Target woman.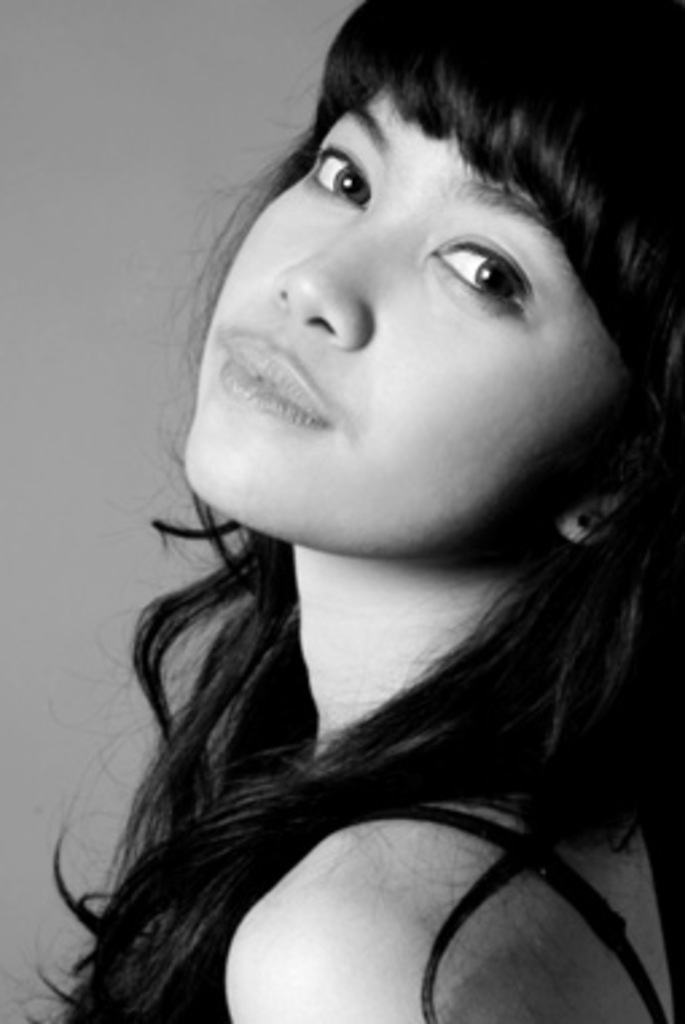
Target region: 32/0/682/1021.
